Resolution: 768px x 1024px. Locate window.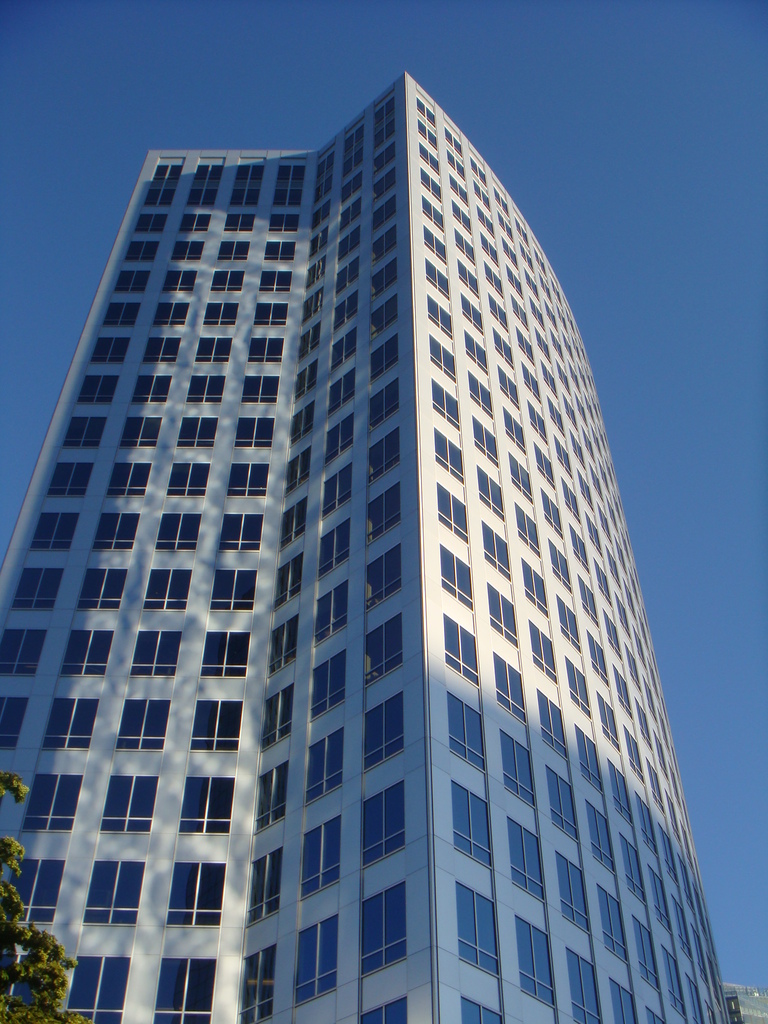
bbox=(91, 342, 128, 356).
